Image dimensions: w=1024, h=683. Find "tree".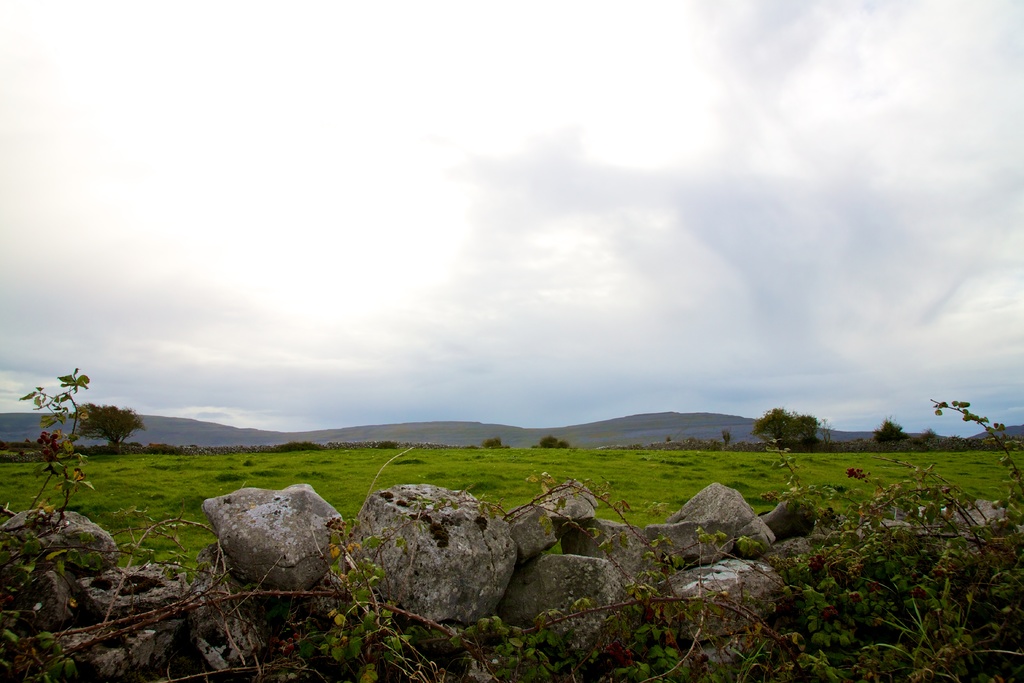
region(921, 425, 936, 443).
